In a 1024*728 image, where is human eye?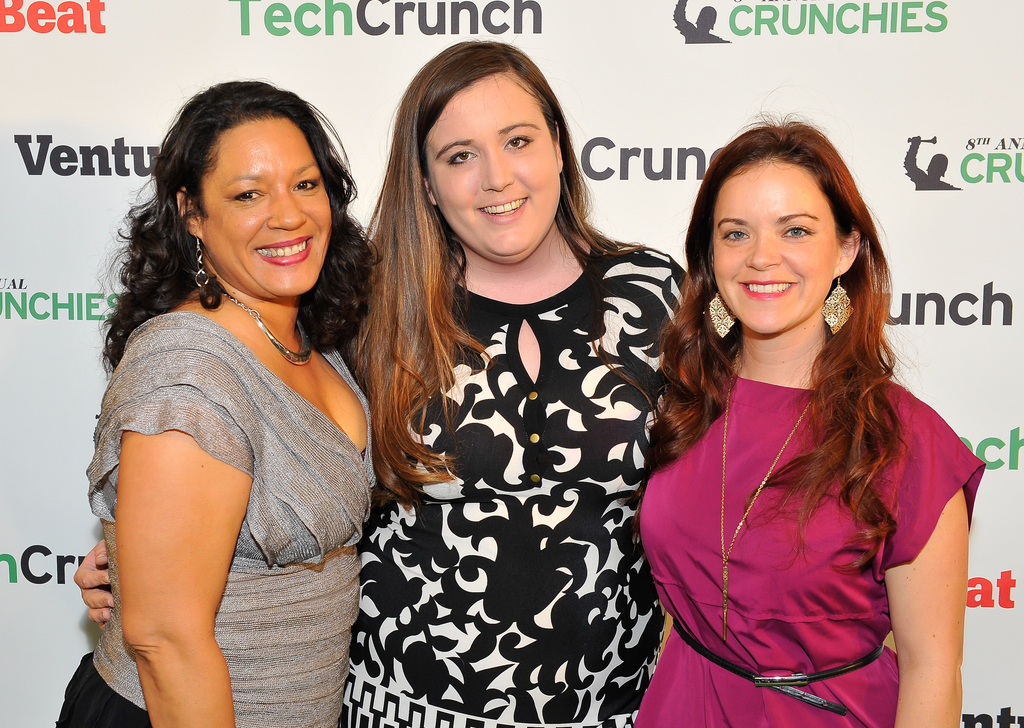
<box>780,223,819,241</box>.
